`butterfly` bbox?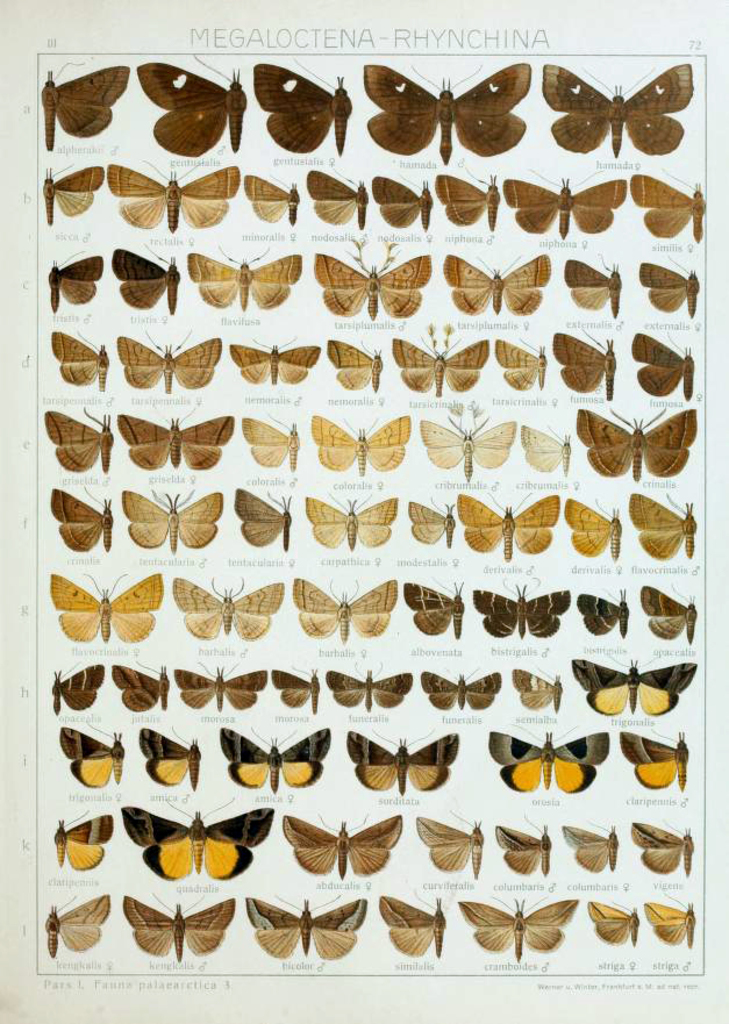
(572,657,696,724)
